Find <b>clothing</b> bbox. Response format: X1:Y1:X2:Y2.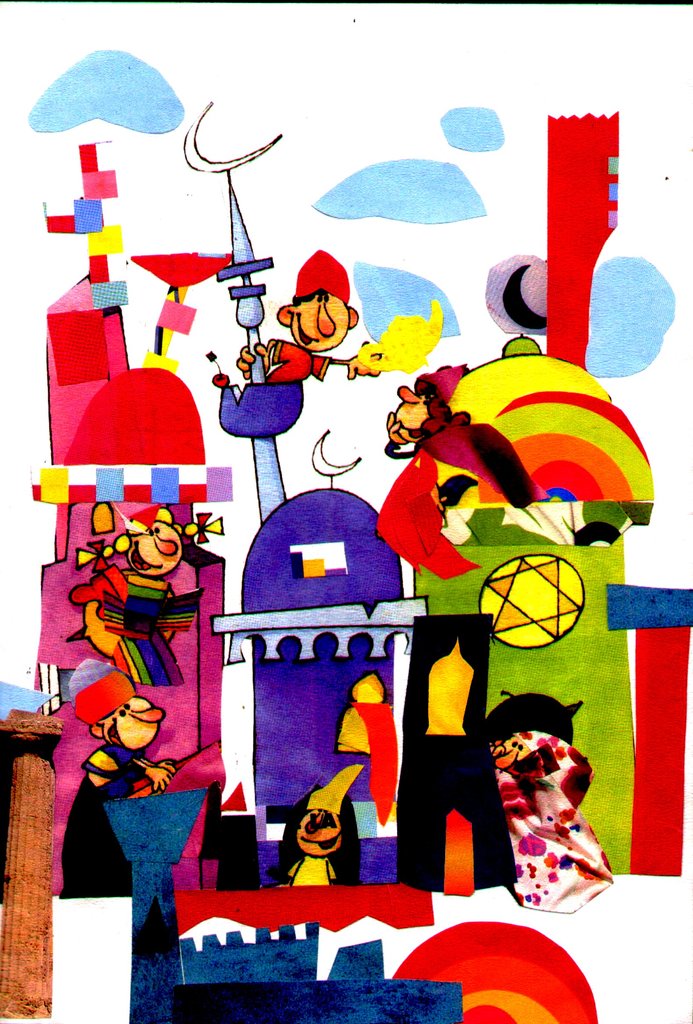
302:758:367:818.
